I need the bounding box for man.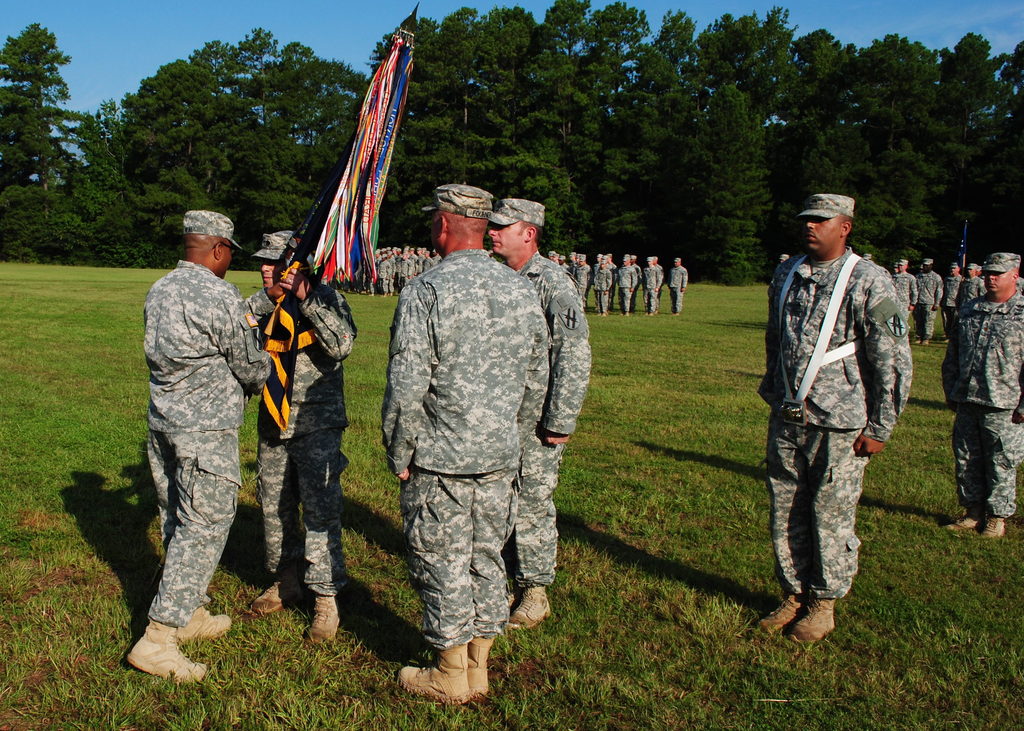
Here it is: <region>916, 258, 942, 341</region>.
